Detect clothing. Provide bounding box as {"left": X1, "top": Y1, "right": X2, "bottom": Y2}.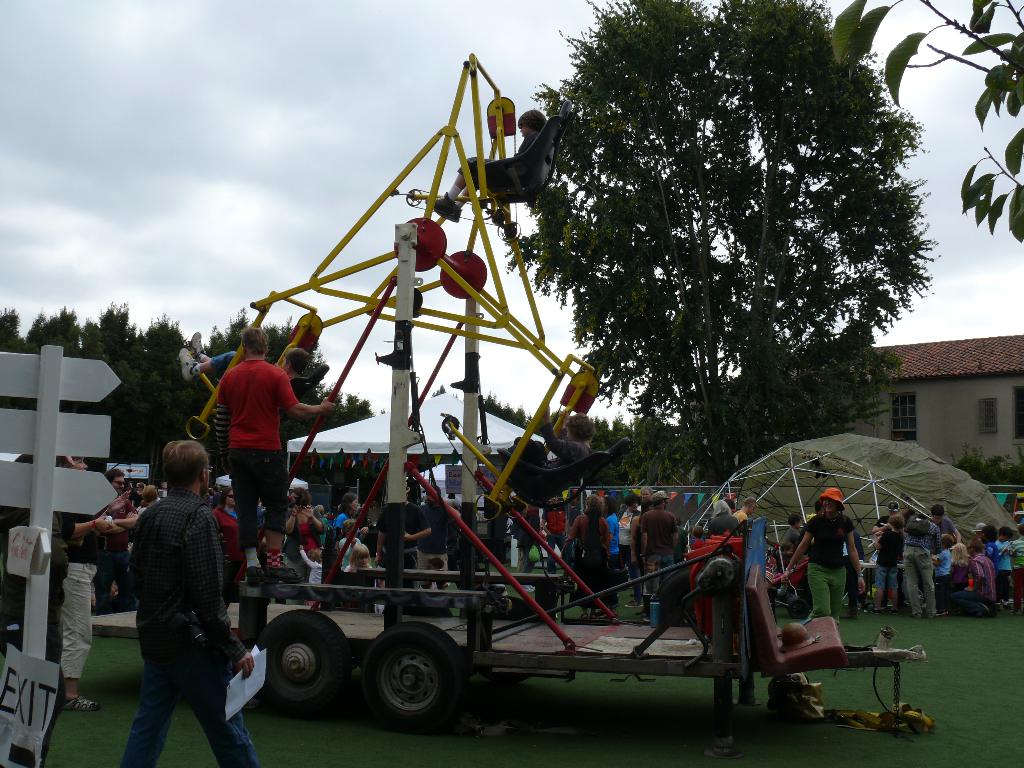
{"left": 116, "top": 488, "right": 253, "bottom": 767}.
